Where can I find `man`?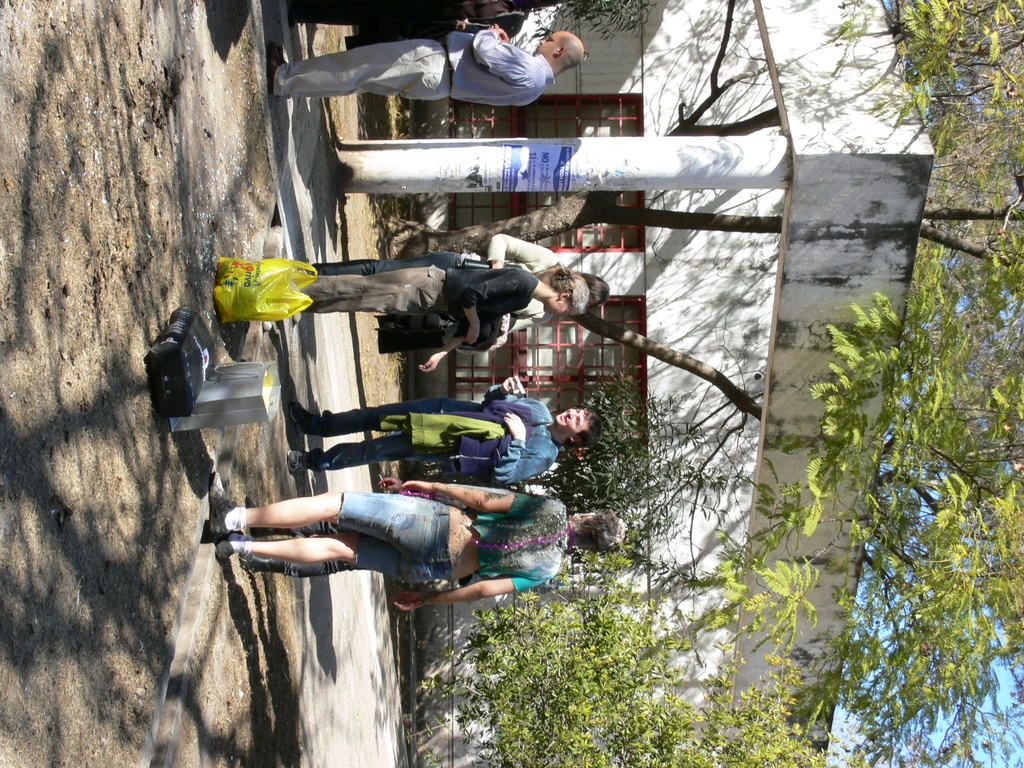
You can find it at {"left": 262, "top": 30, "right": 582, "bottom": 97}.
